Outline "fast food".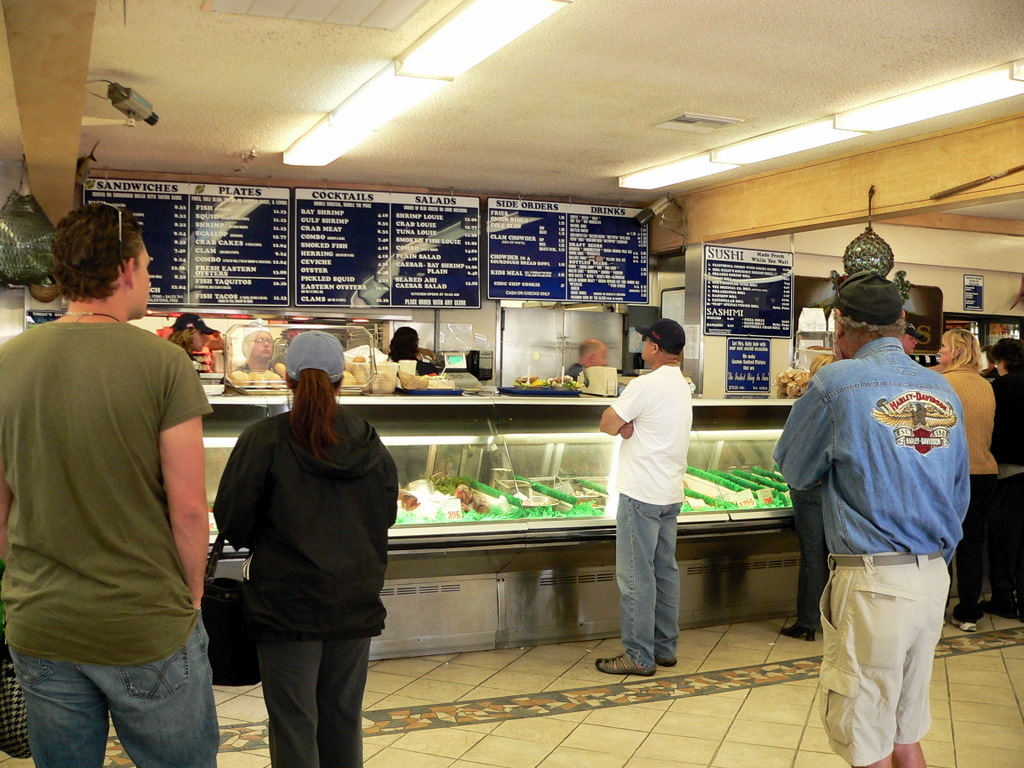
Outline: crop(234, 361, 289, 387).
